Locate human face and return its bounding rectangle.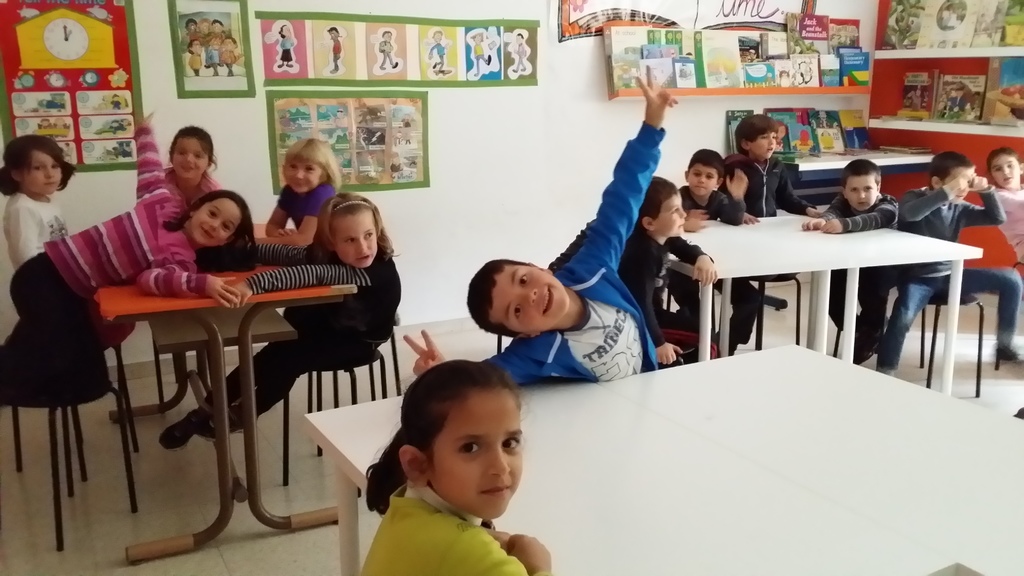
l=490, t=266, r=570, b=331.
